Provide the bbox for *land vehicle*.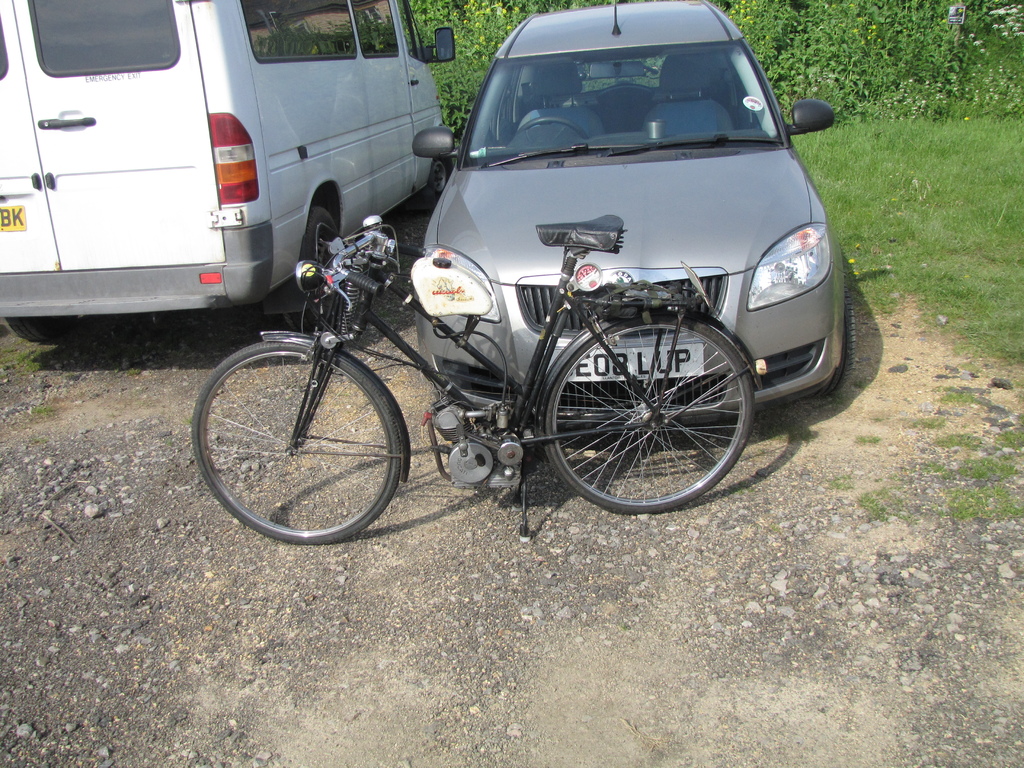
region(187, 207, 769, 549).
